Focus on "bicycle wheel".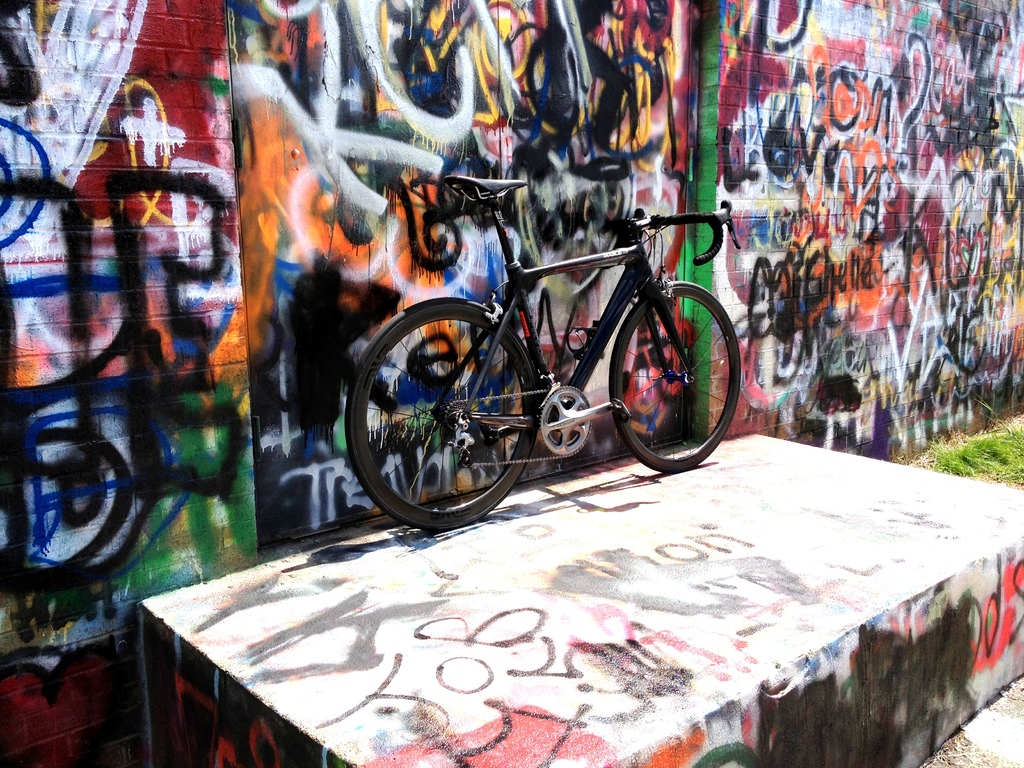
Focused at pyautogui.locateOnScreen(611, 276, 741, 478).
